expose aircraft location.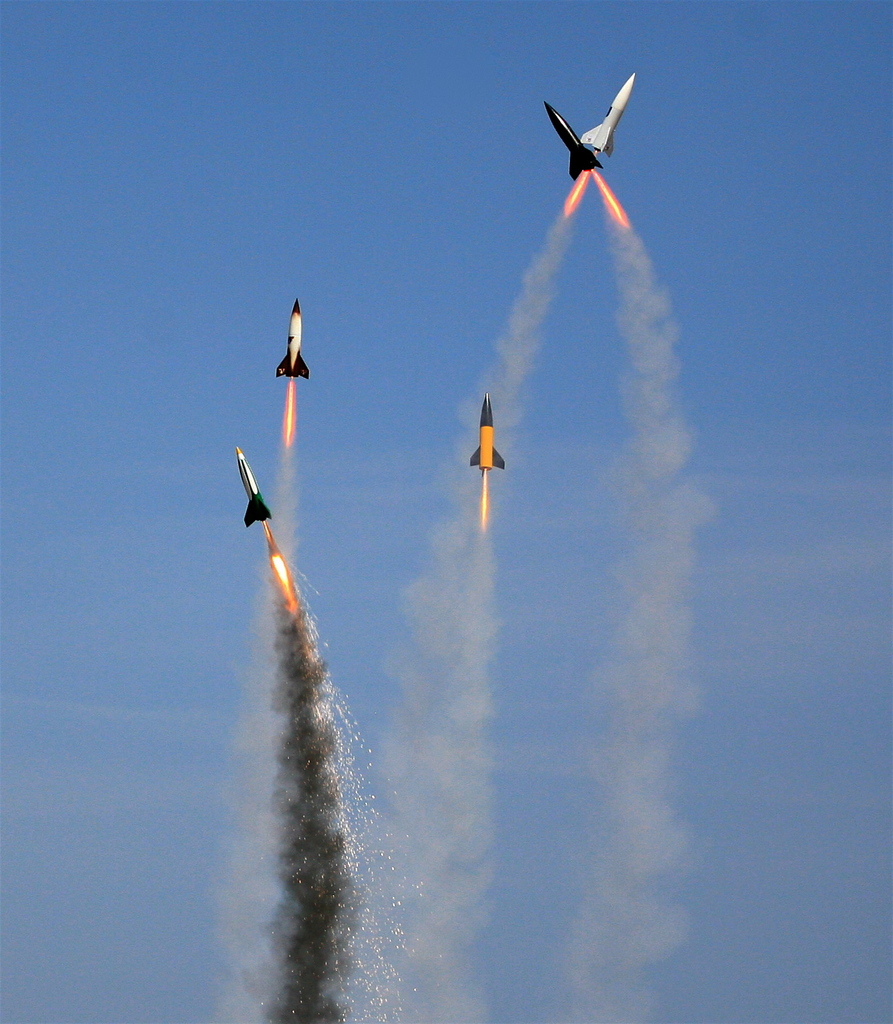
Exposed at crop(271, 298, 315, 384).
